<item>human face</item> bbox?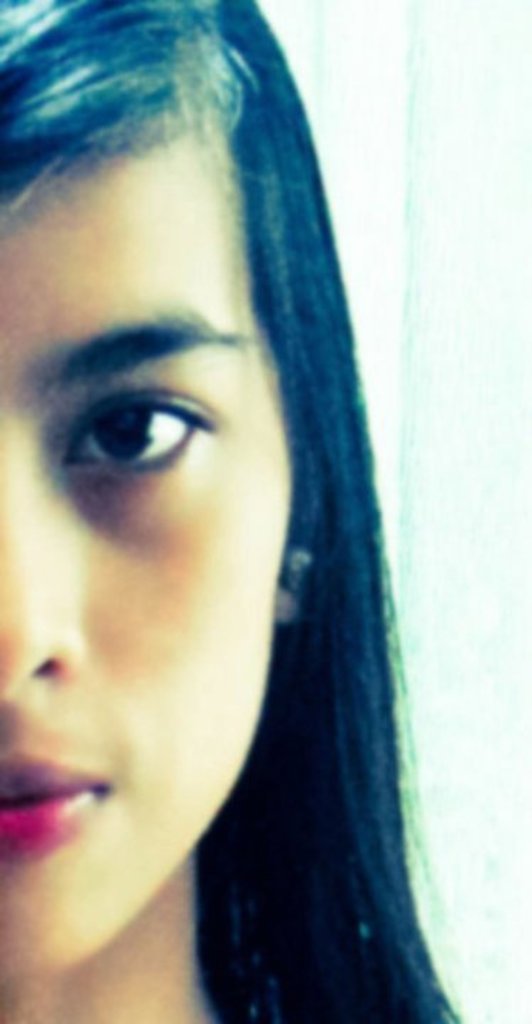
x1=0, y1=144, x2=294, y2=974
